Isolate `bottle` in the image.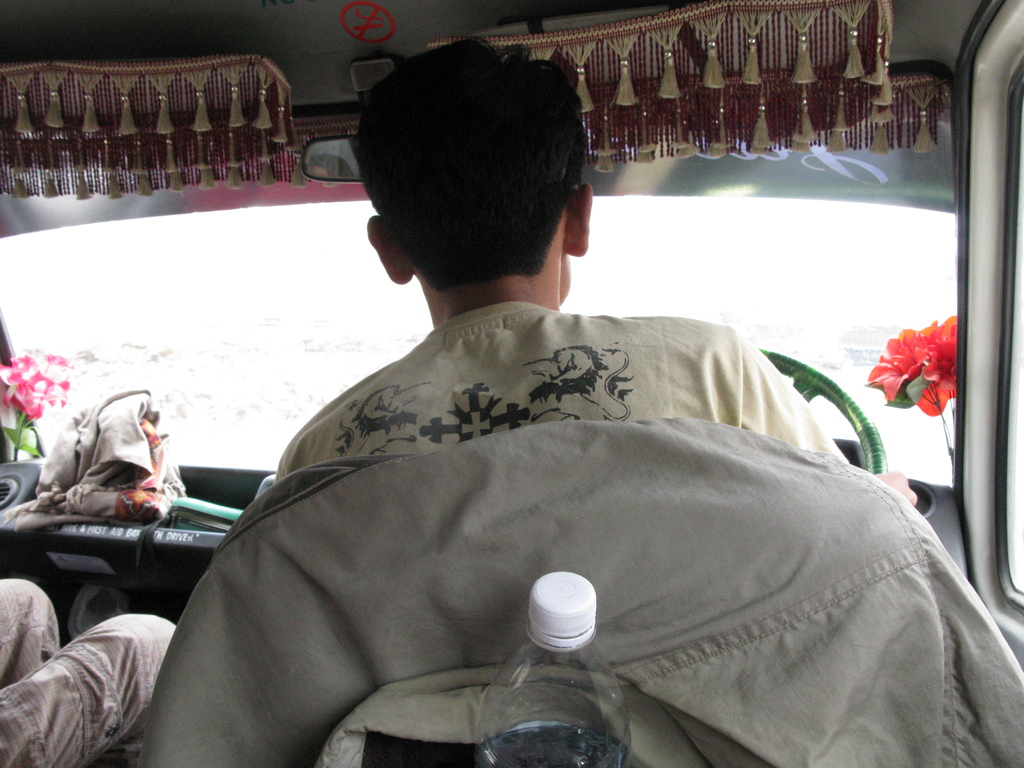
Isolated region: pyautogui.locateOnScreen(477, 570, 631, 767).
